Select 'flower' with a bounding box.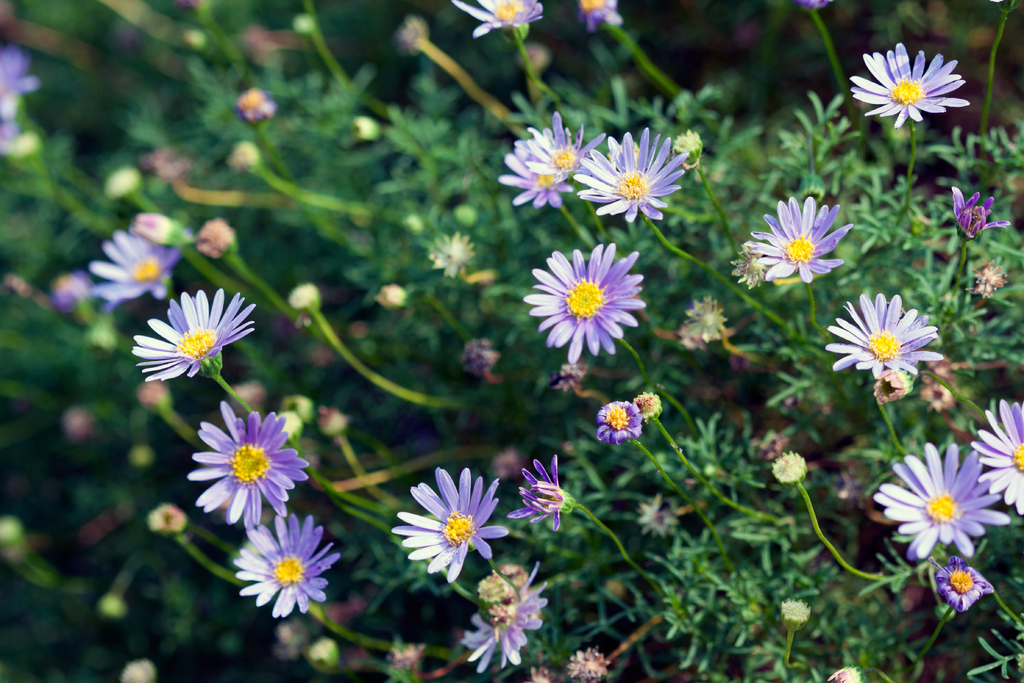
(497,142,577,210).
